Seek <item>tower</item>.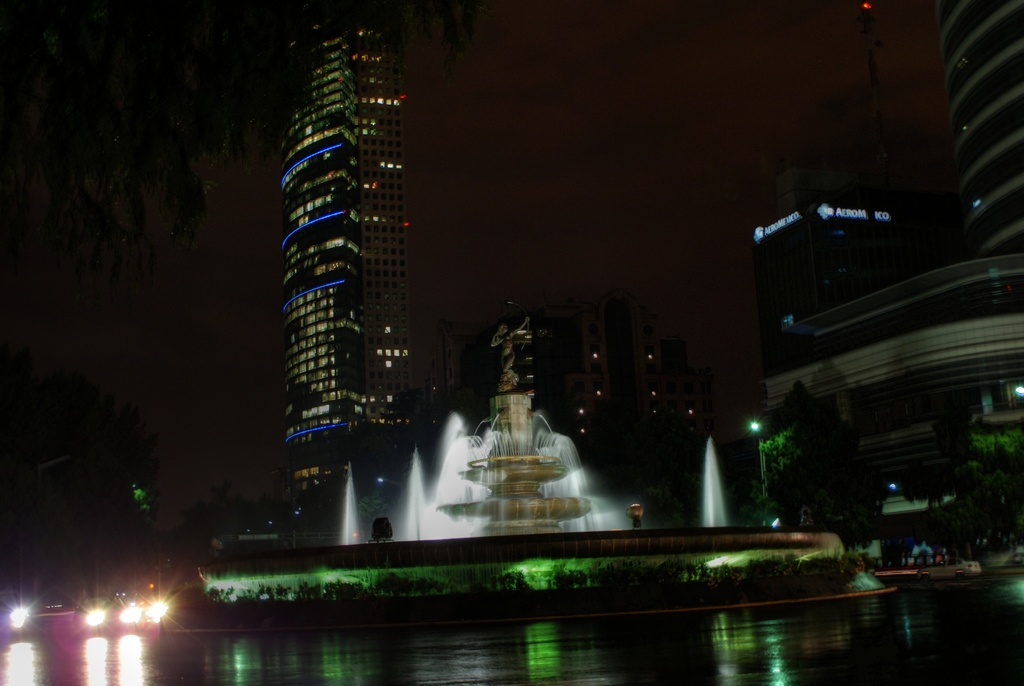
<region>770, 0, 1020, 534</region>.
